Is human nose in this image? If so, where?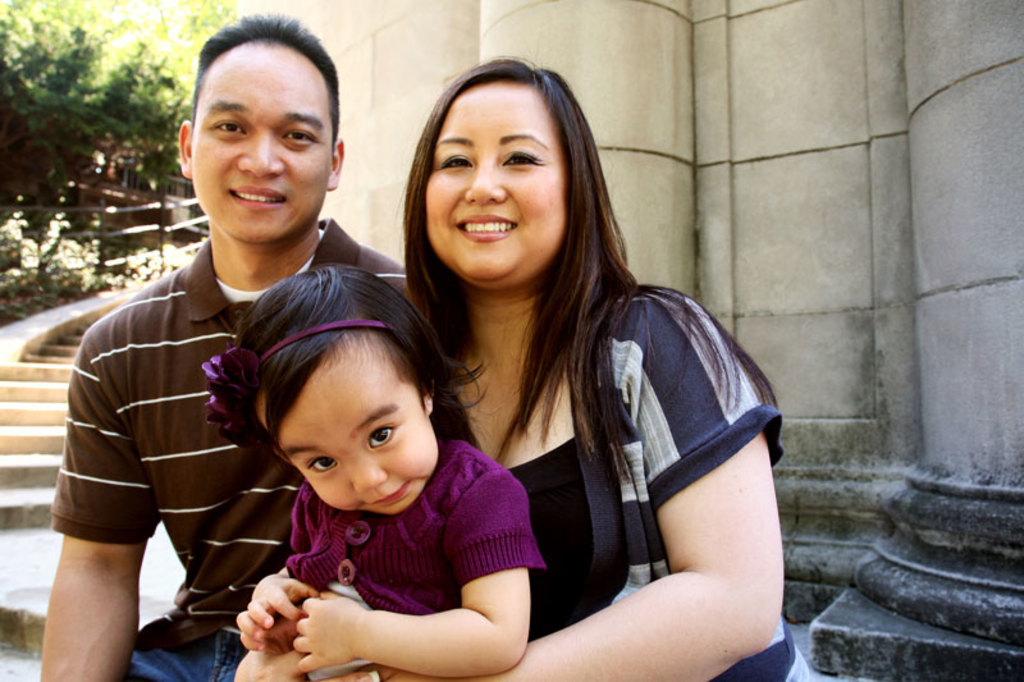
Yes, at box=[466, 157, 511, 202].
